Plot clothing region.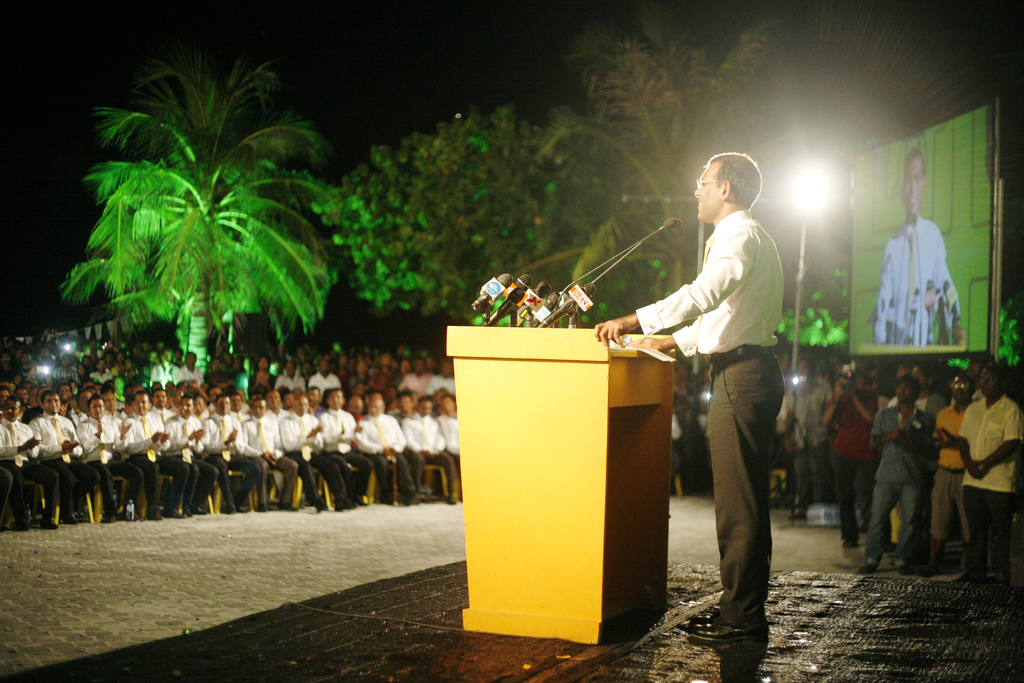
Plotted at left=95, top=411, right=160, bottom=519.
